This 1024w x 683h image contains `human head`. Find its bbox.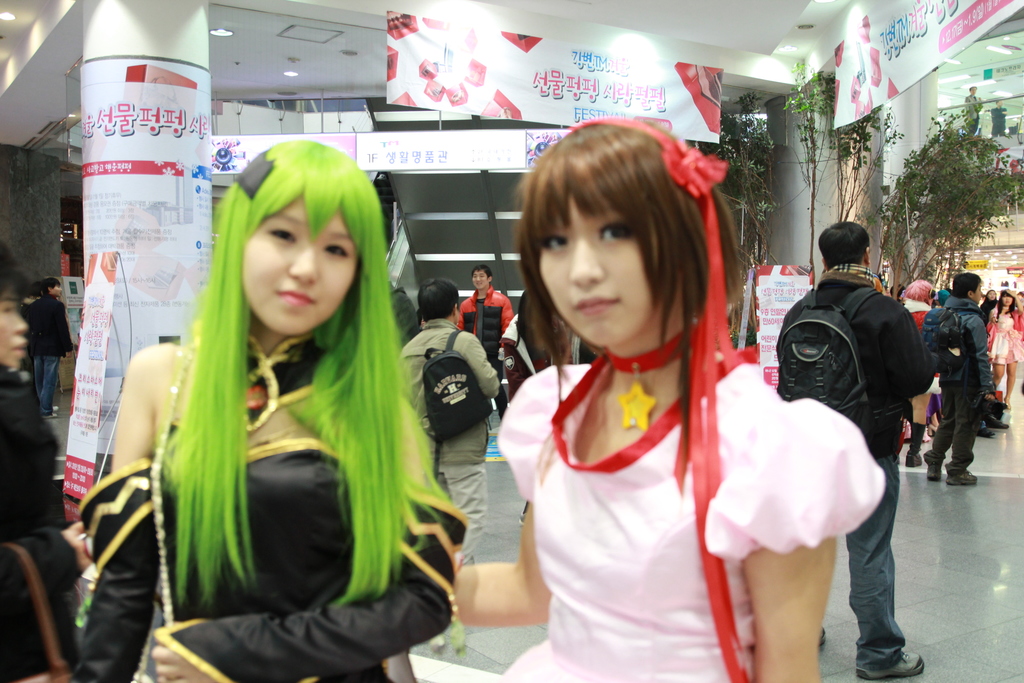
x1=952 y1=272 x2=981 y2=306.
